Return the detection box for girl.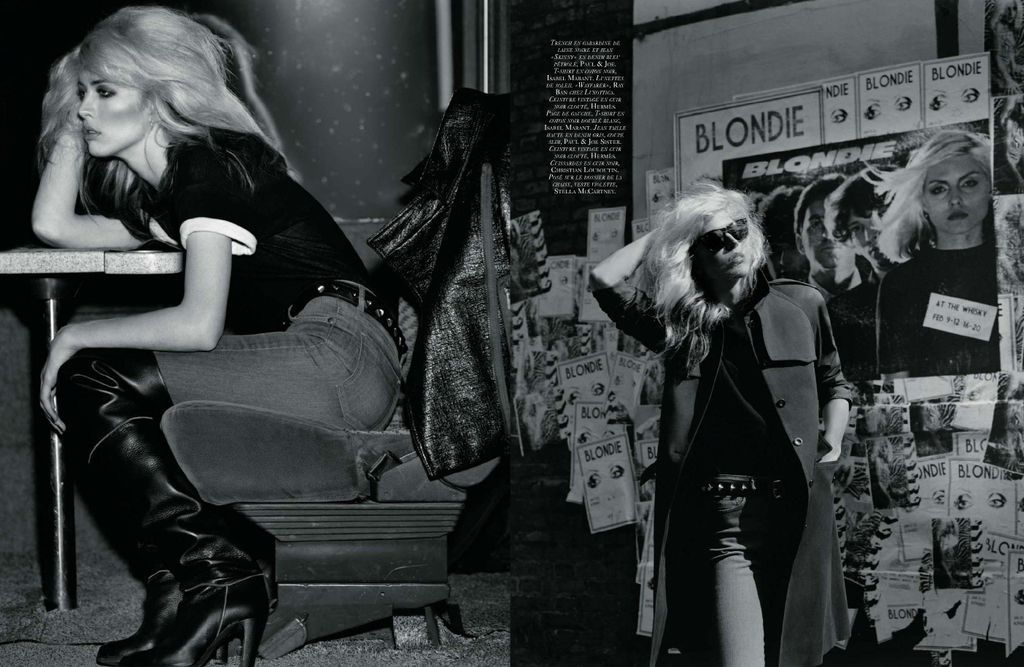
857/121/1001/371.
